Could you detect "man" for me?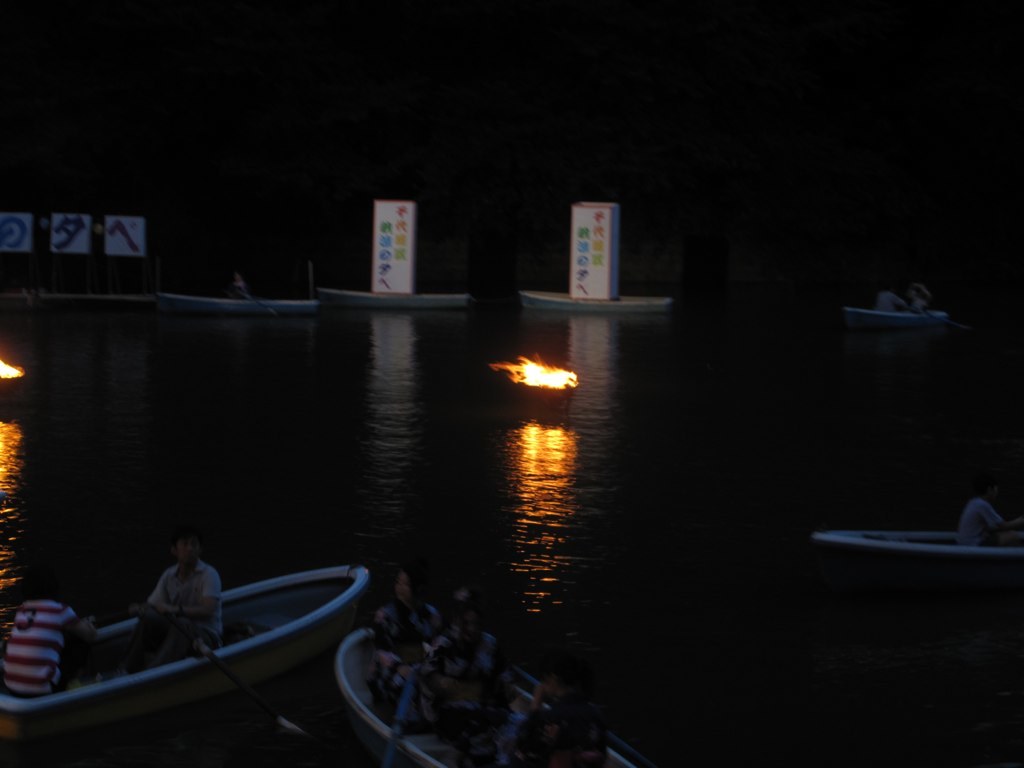
Detection result: box(875, 288, 913, 312).
